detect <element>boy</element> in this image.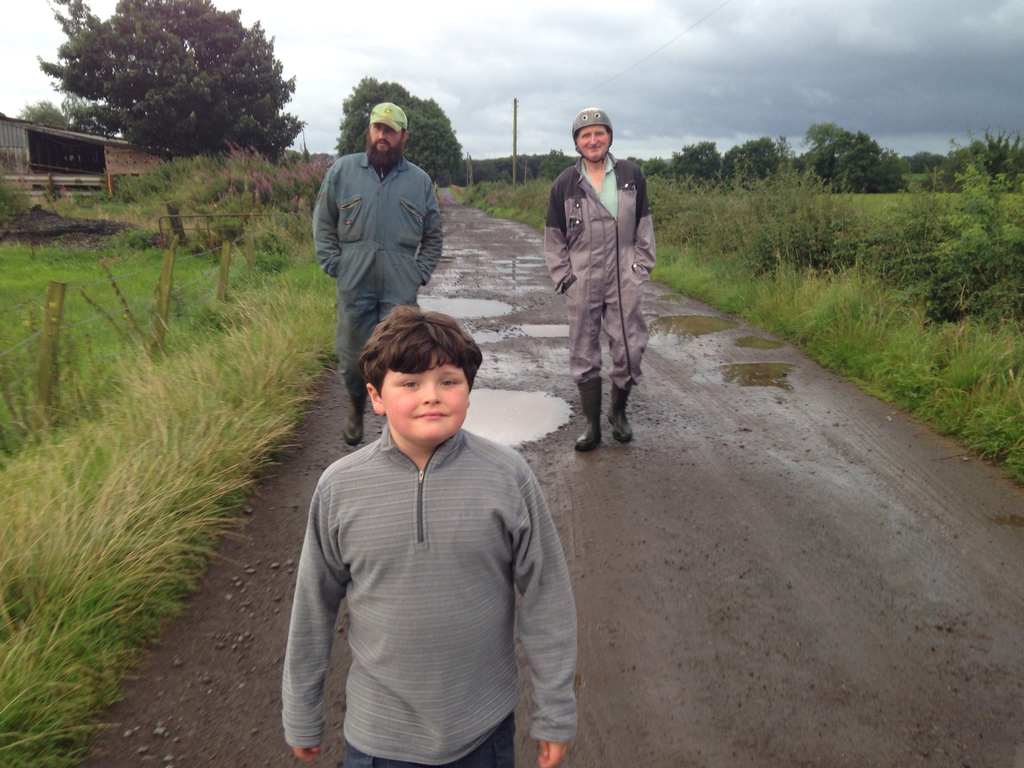
Detection: {"left": 283, "top": 283, "right": 587, "bottom": 767}.
